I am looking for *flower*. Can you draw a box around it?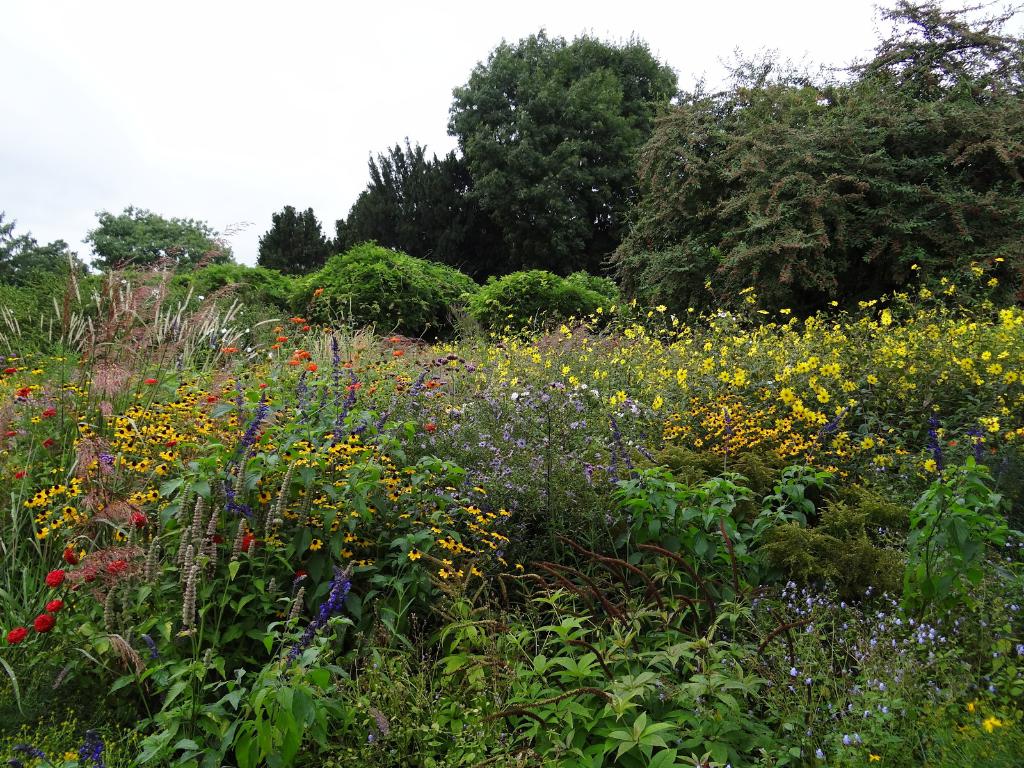
Sure, the bounding box is locate(79, 481, 88, 497).
